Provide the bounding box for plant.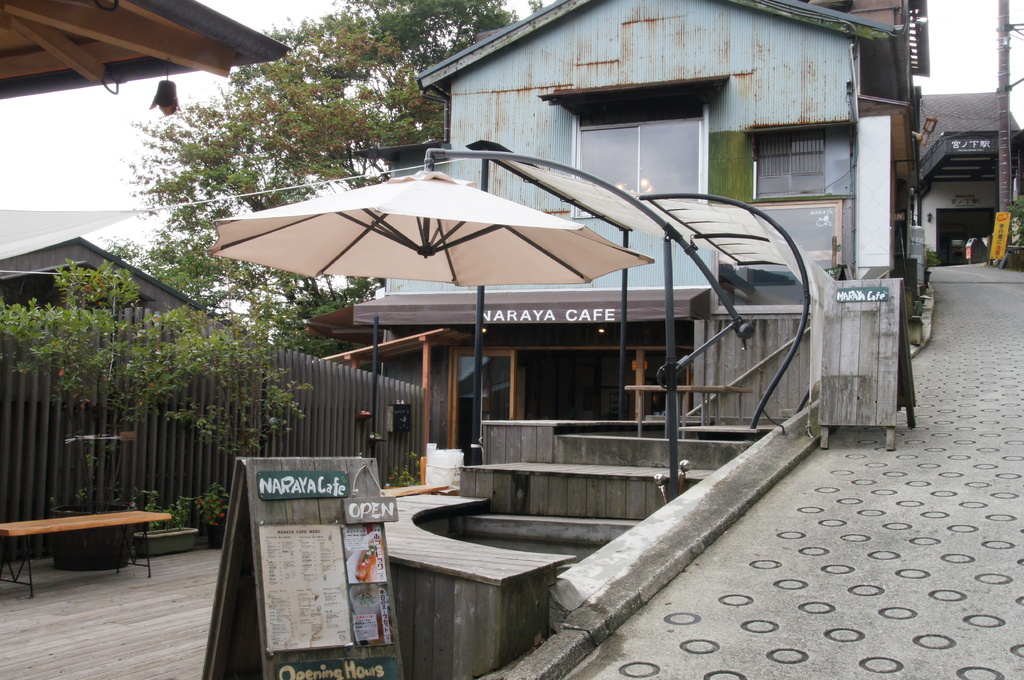
box=[924, 244, 943, 271].
